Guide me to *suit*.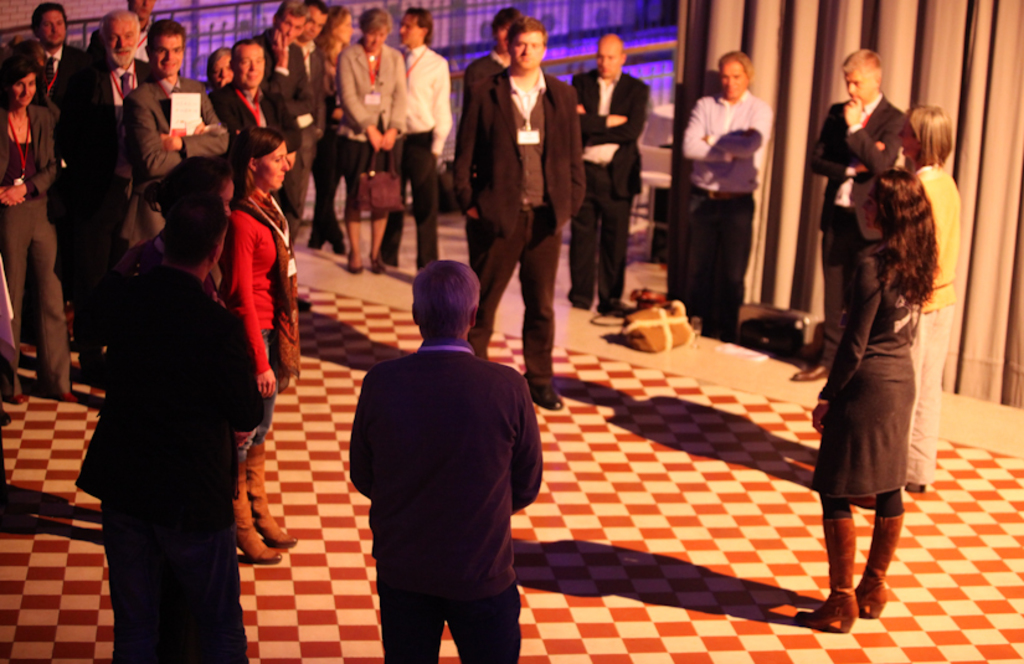
Guidance: <region>446, 31, 578, 364</region>.
